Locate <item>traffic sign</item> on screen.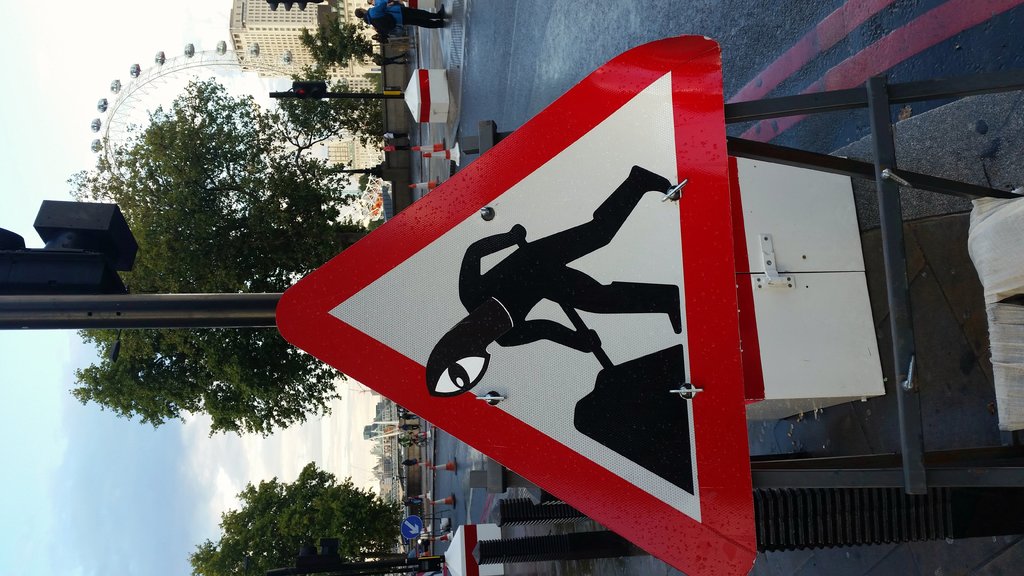
On screen at x1=399 y1=515 x2=424 y2=540.
